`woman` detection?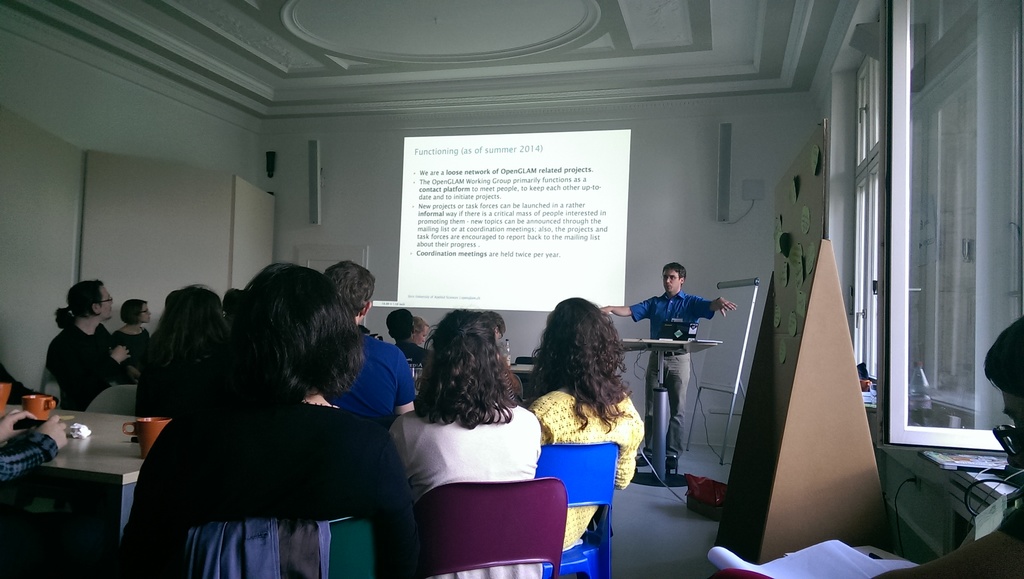
bbox=(116, 265, 428, 578)
